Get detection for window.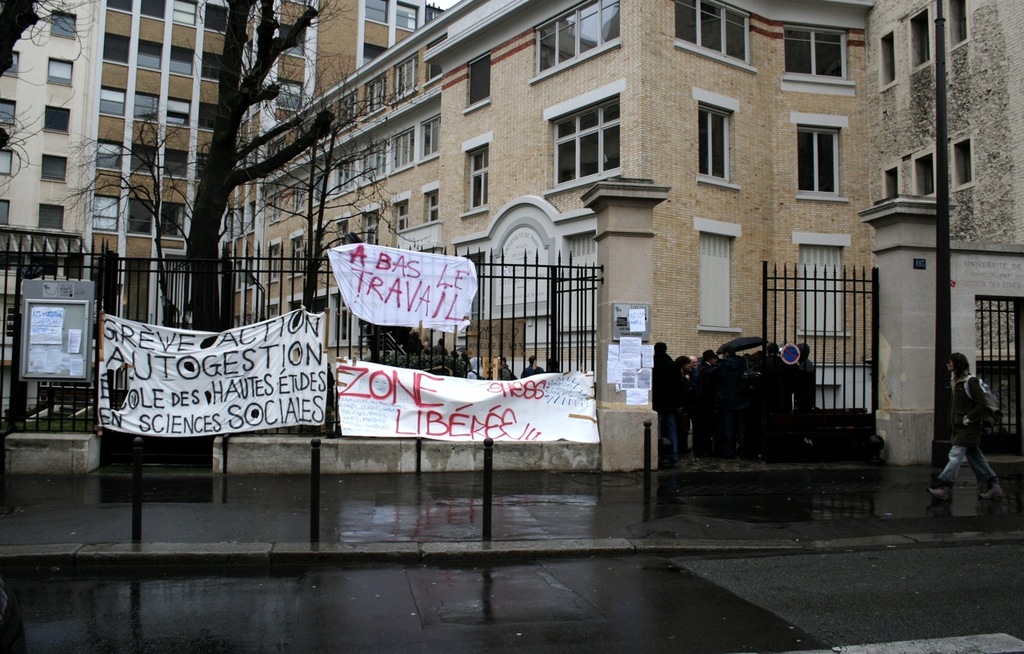
Detection: (x1=330, y1=153, x2=357, y2=194).
